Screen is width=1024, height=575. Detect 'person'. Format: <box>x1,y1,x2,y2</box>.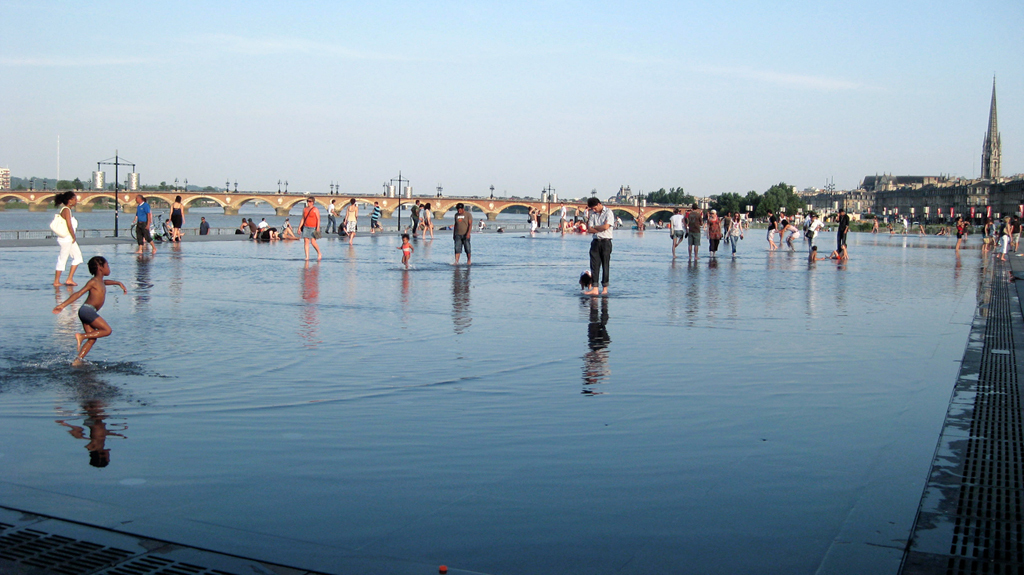
<box>720,207,730,243</box>.
